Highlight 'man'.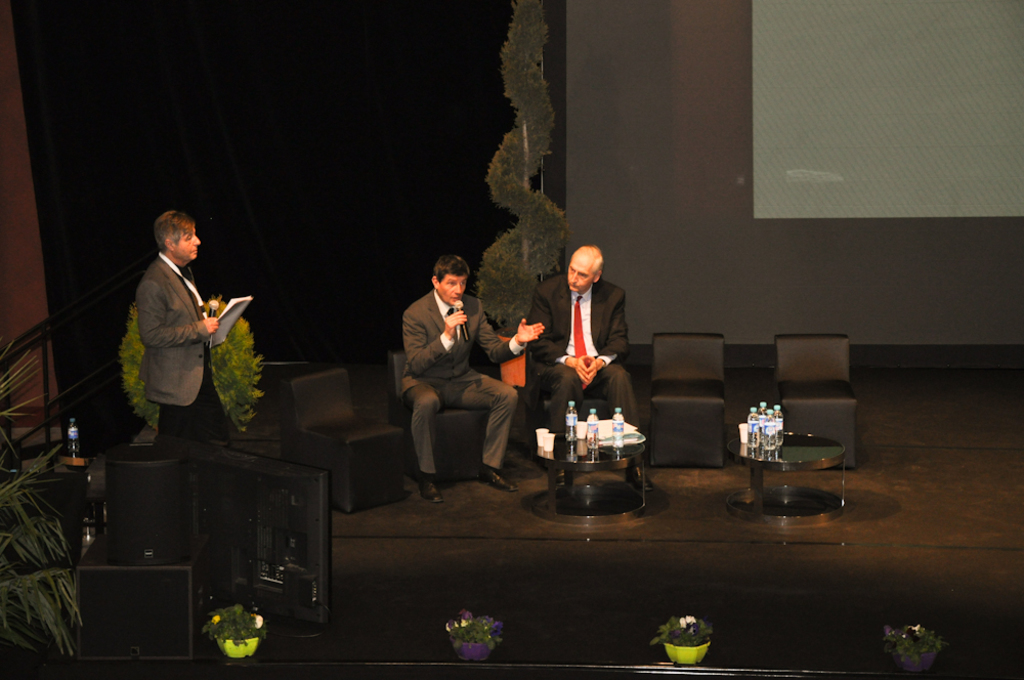
Highlighted region: 117, 214, 242, 443.
